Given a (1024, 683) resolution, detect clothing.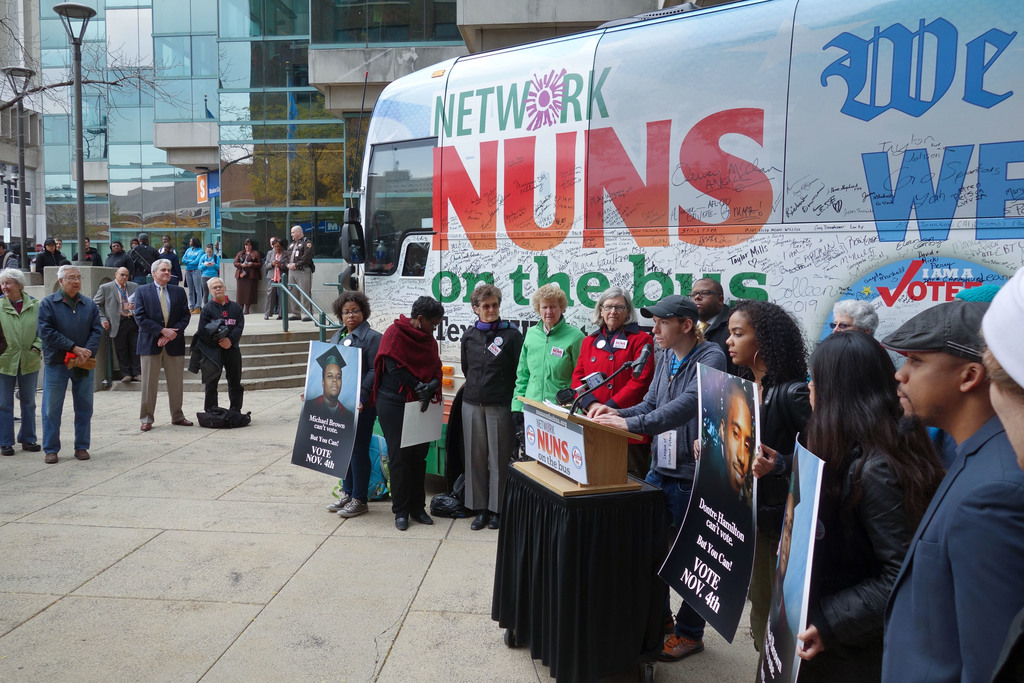
region(289, 238, 309, 322).
